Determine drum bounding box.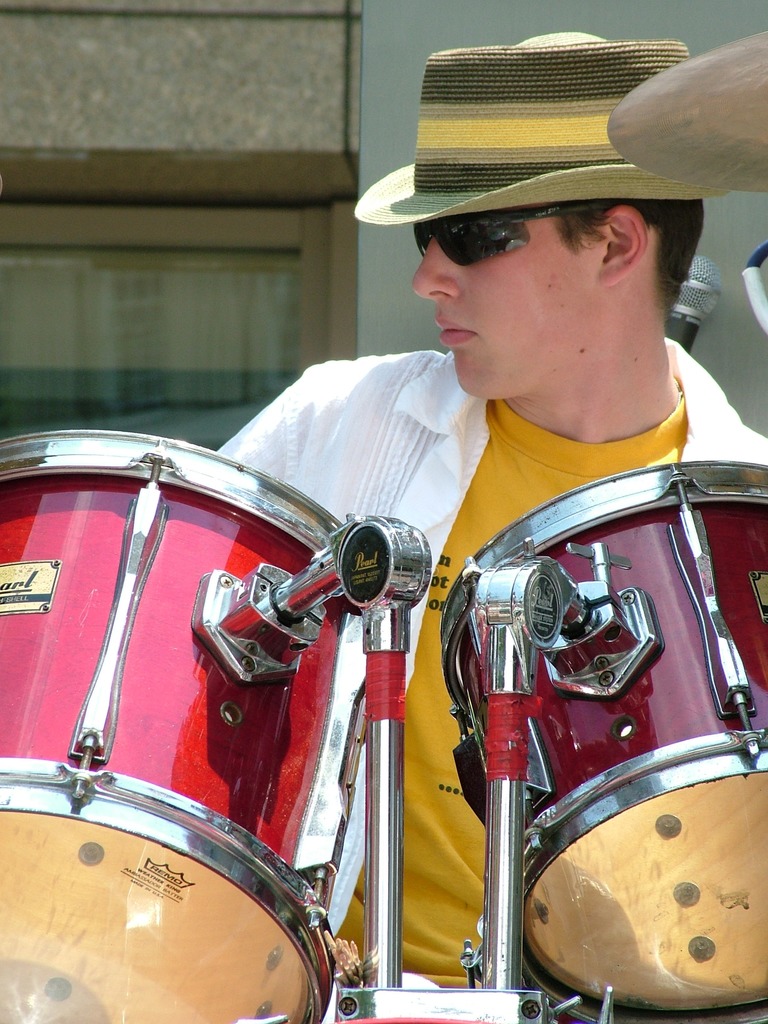
Determined: x1=0 y1=424 x2=413 y2=964.
